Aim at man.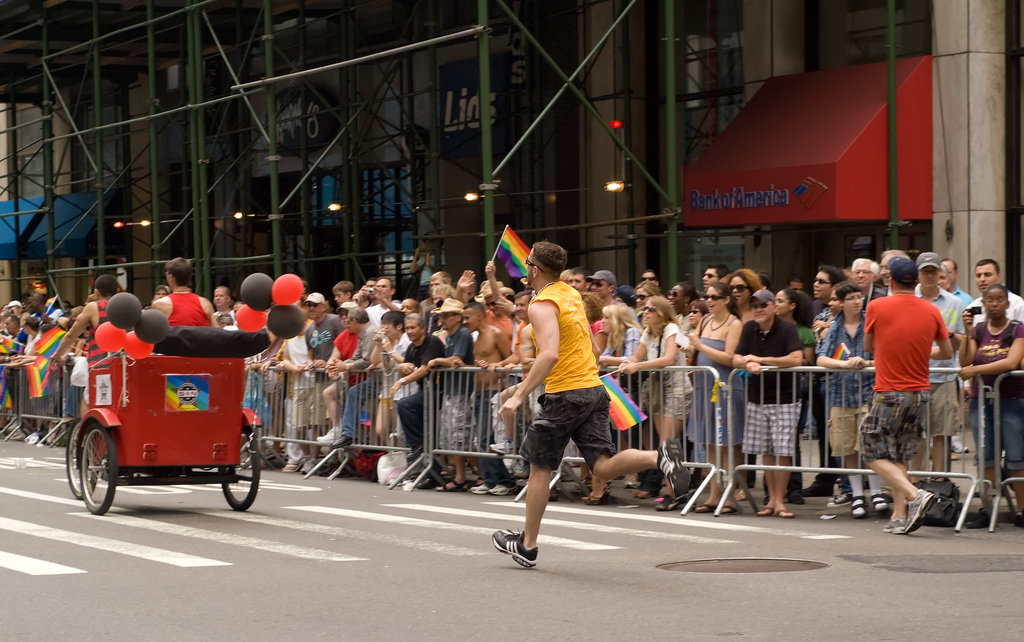
Aimed at bbox=(970, 258, 1023, 502).
